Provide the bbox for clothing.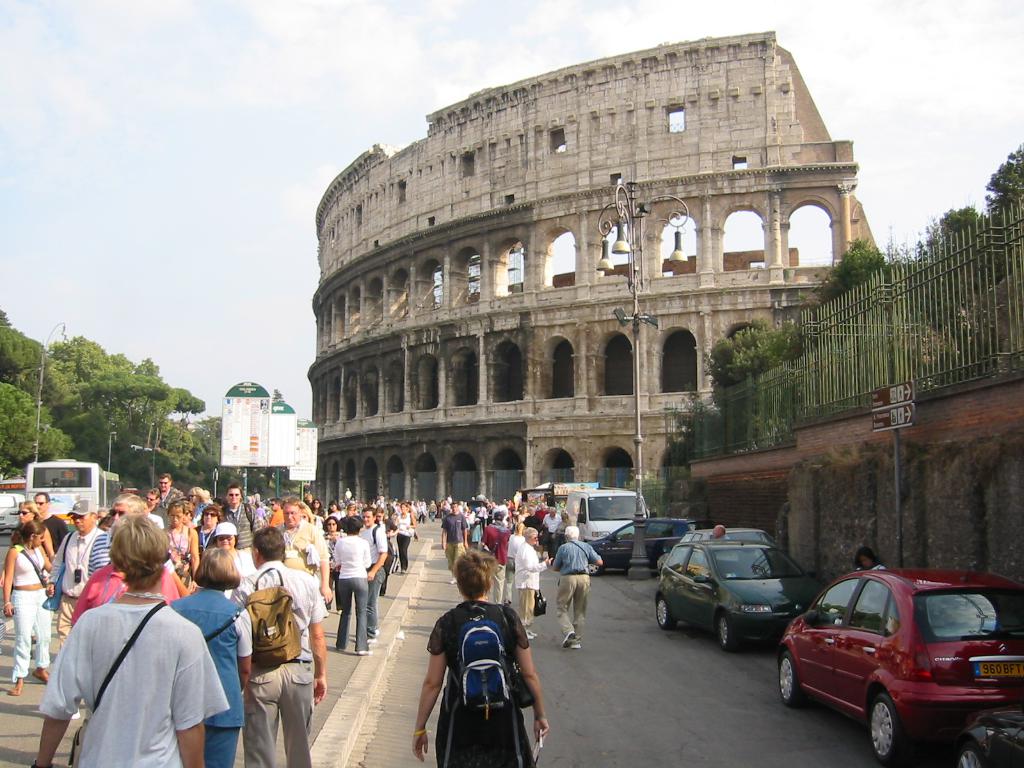
Rect(552, 537, 602, 652).
